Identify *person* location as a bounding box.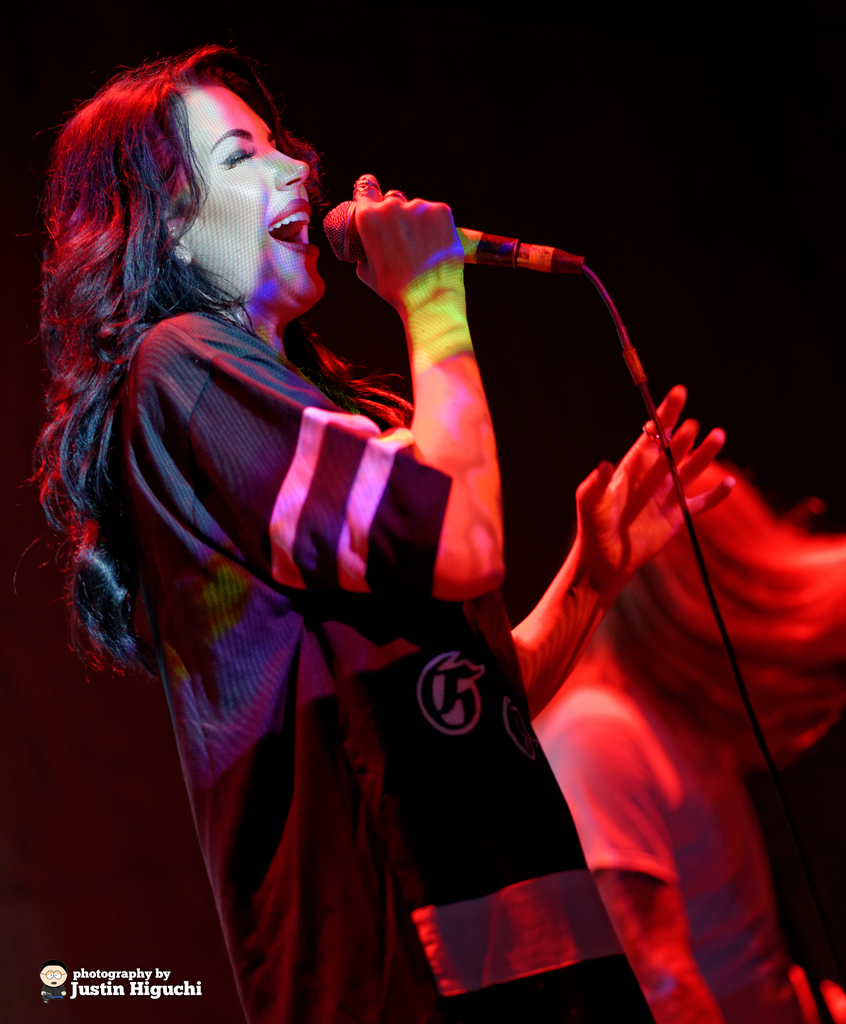
13 41 737 1023.
